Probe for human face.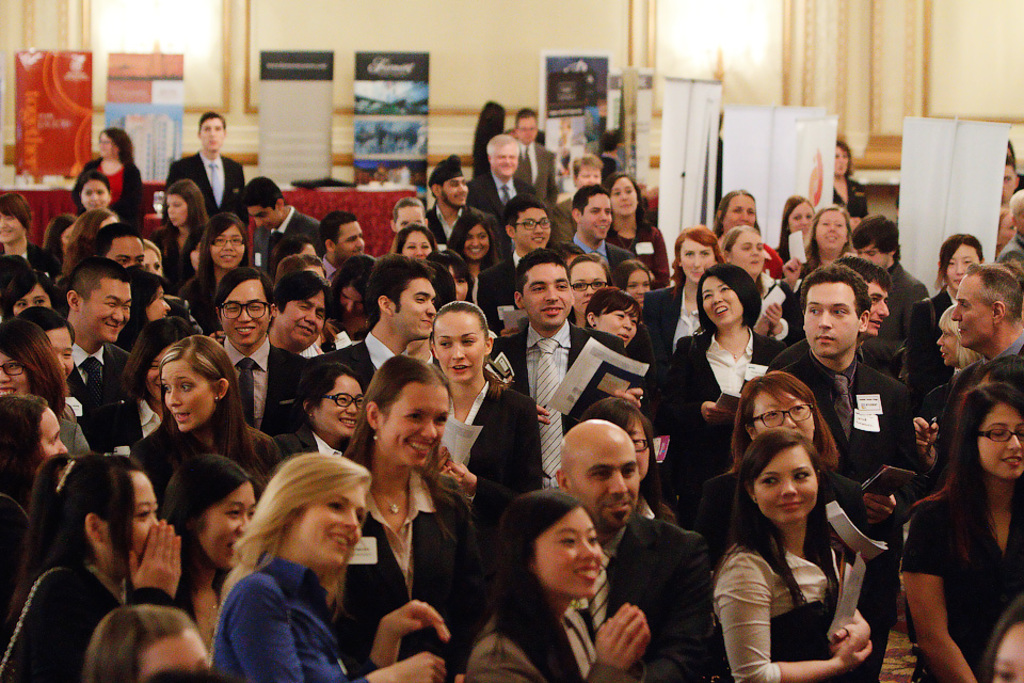
Probe result: select_region(613, 173, 638, 216).
